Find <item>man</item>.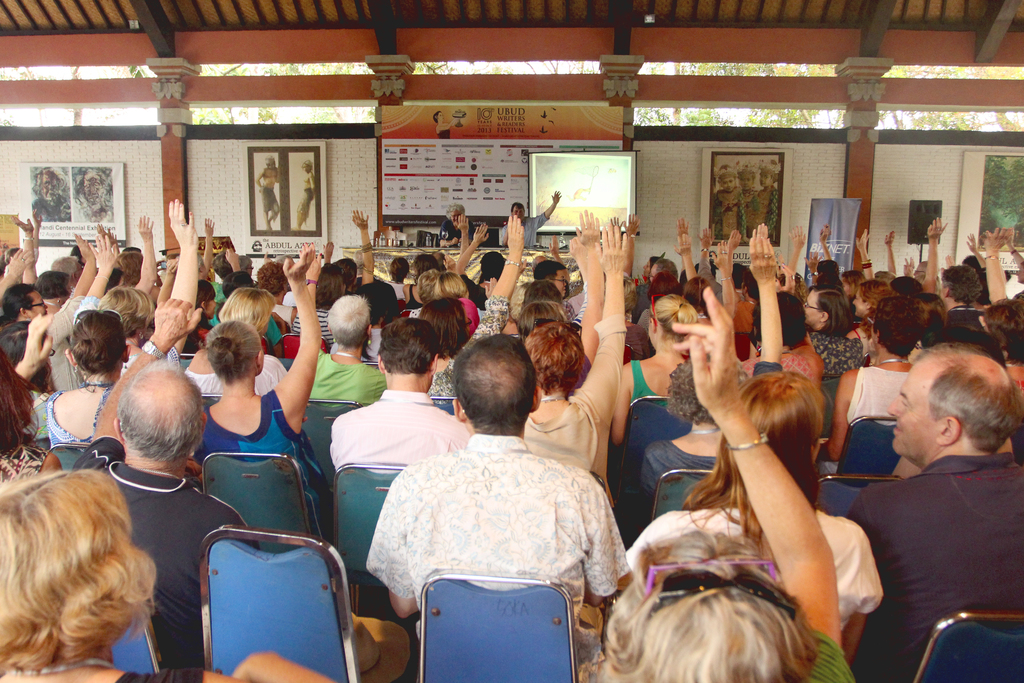
bbox(828, 333, 1022, 666).
